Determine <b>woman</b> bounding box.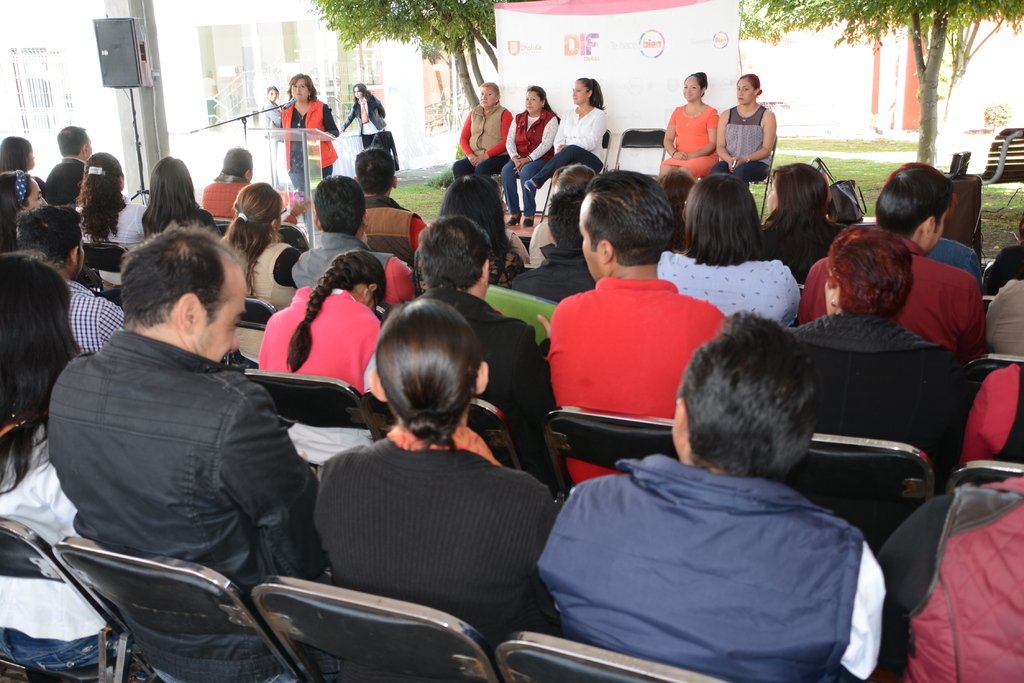
Determined: 451,81,515,202.
